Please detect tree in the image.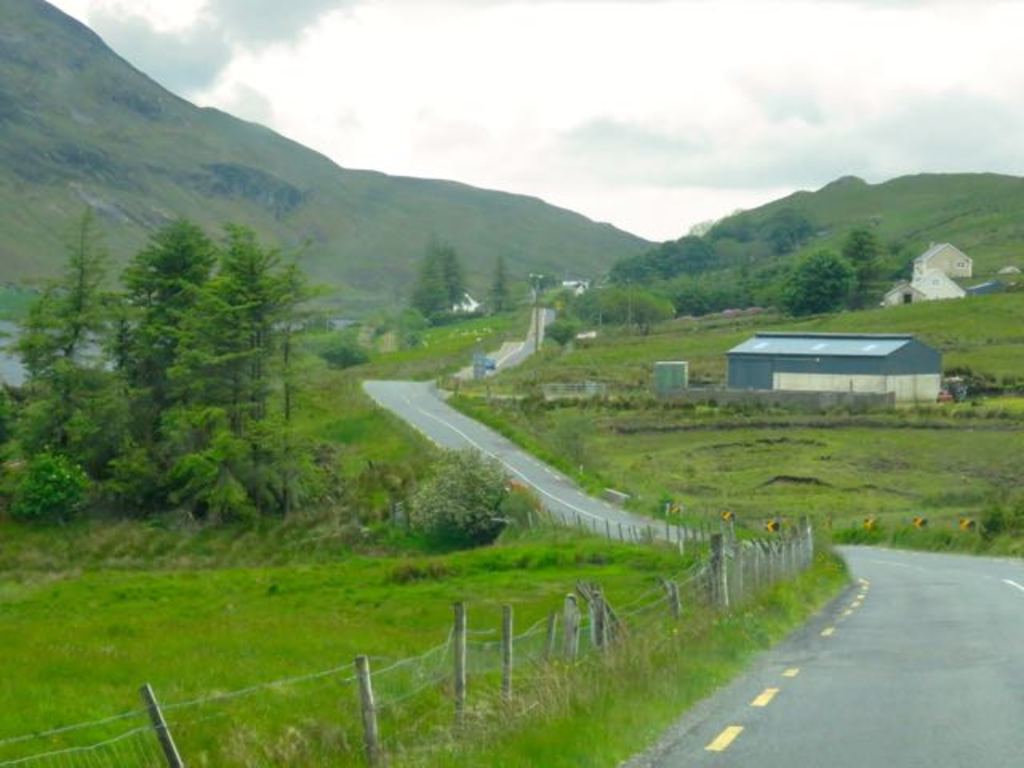
rect(544, 315, 573, 358).
